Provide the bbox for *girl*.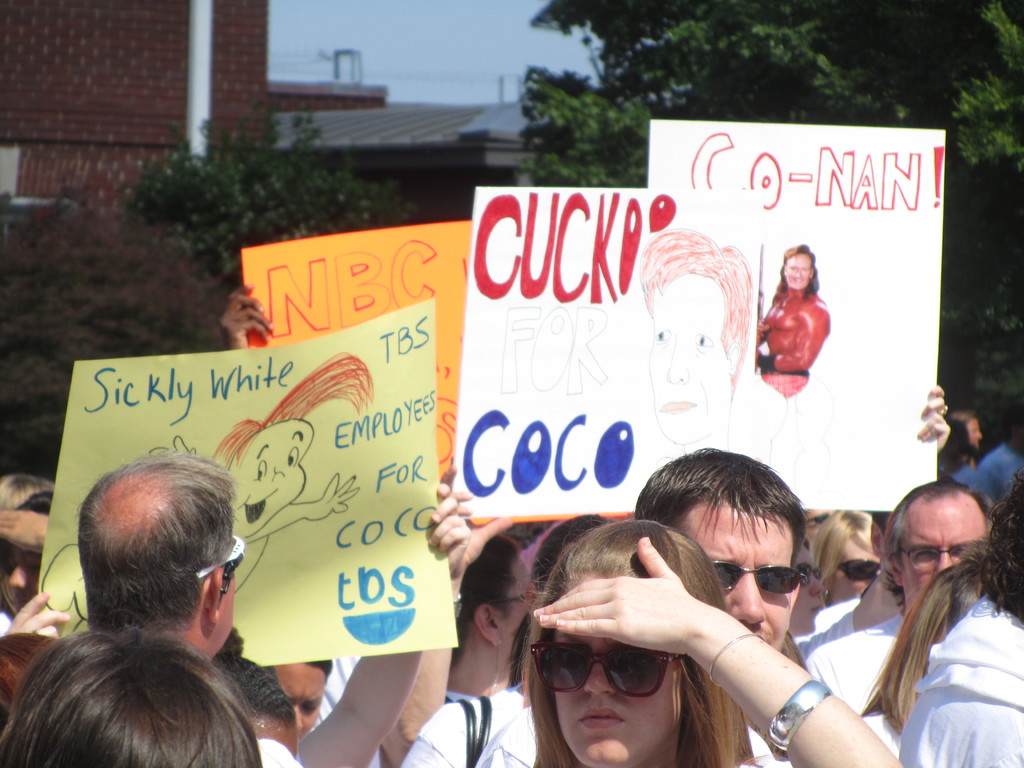
522,515,899,767.
